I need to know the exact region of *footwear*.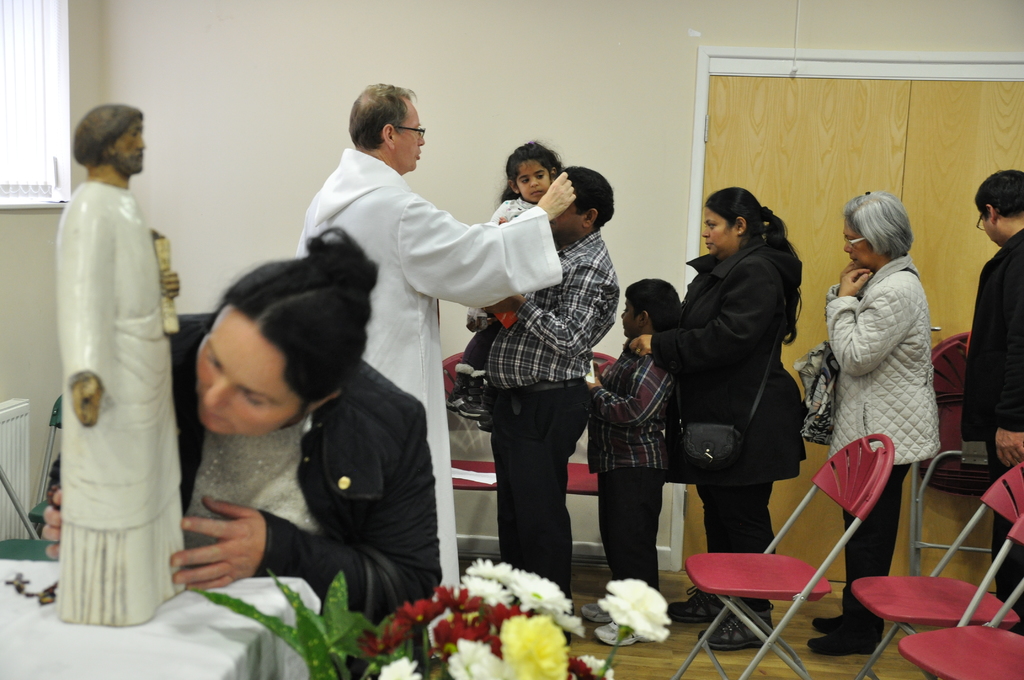
Region: crop(579, 599, 613, 624).
